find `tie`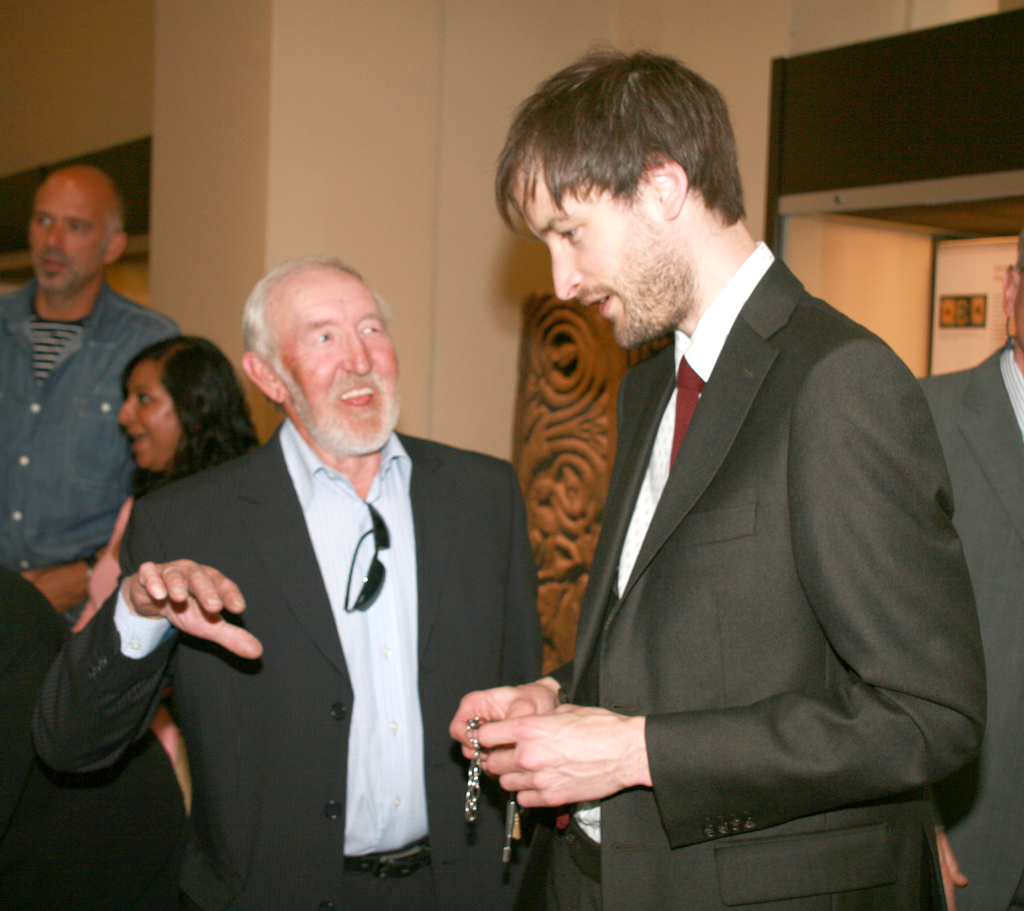
rect(672, 351, 705, 473)
